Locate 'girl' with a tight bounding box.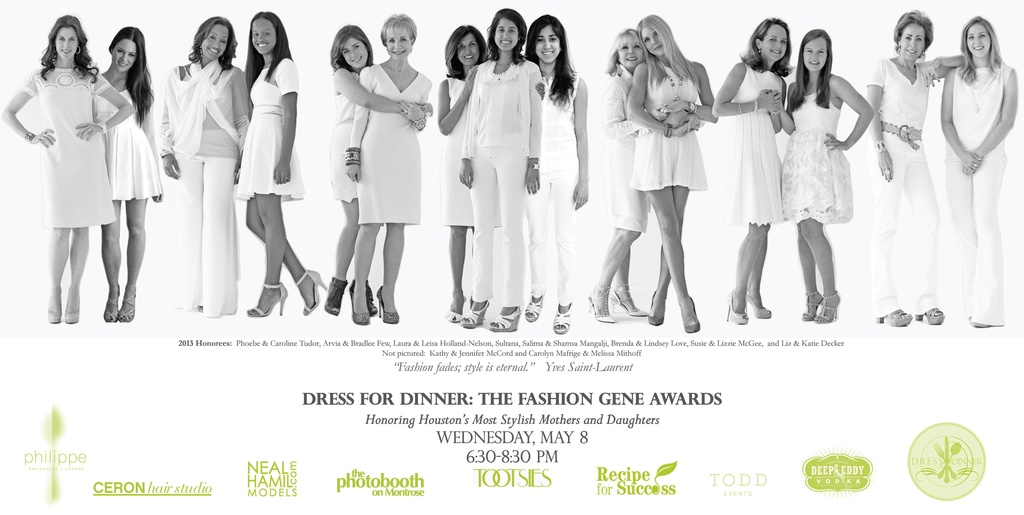
crop(95, 26, 161, 319).
